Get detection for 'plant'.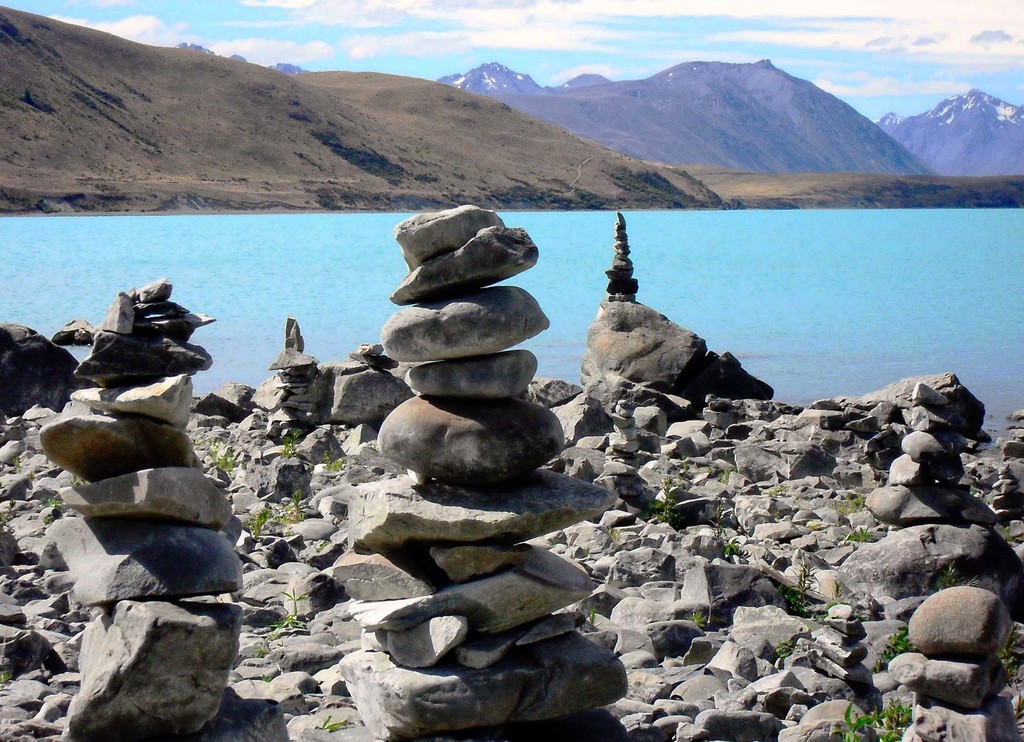
Detection: region(279, 428, 296, 456).
